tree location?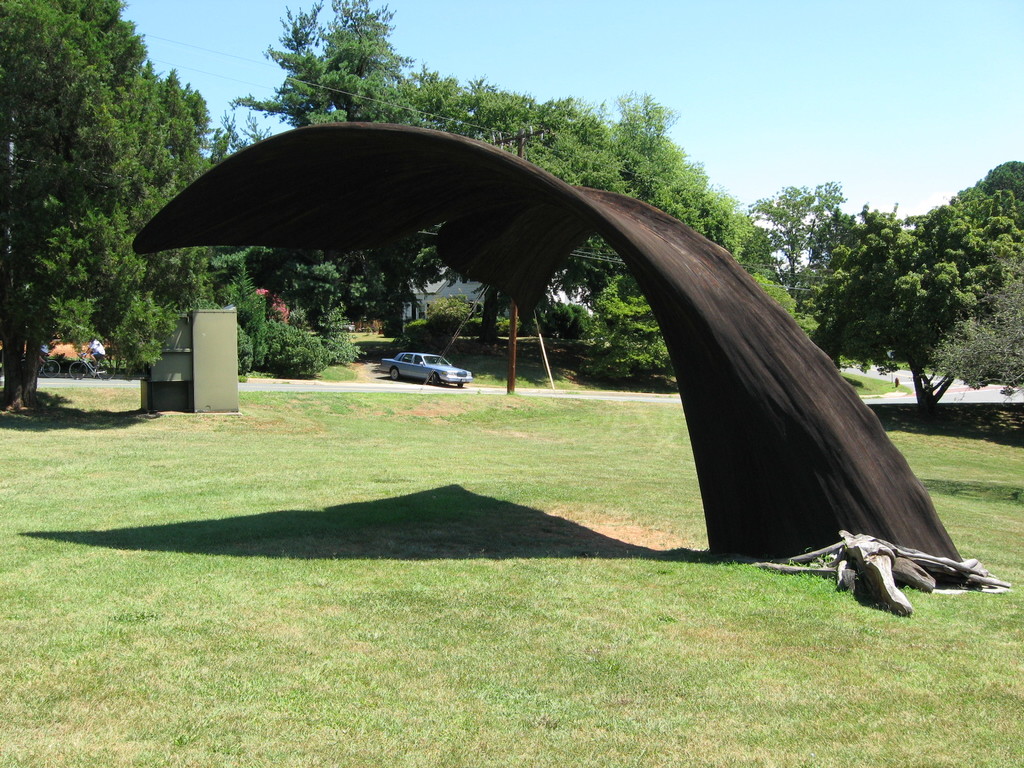
detection(457, 68, 532, 159)
